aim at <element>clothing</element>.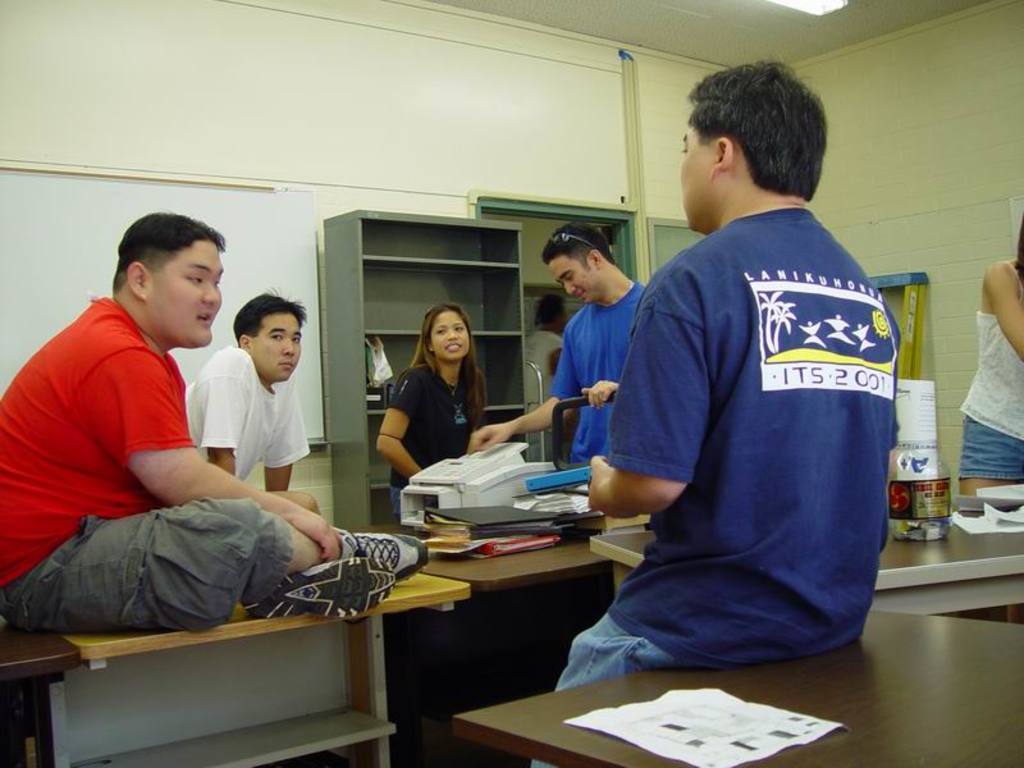
Aimed at rect(372, 361, 494, 513).
